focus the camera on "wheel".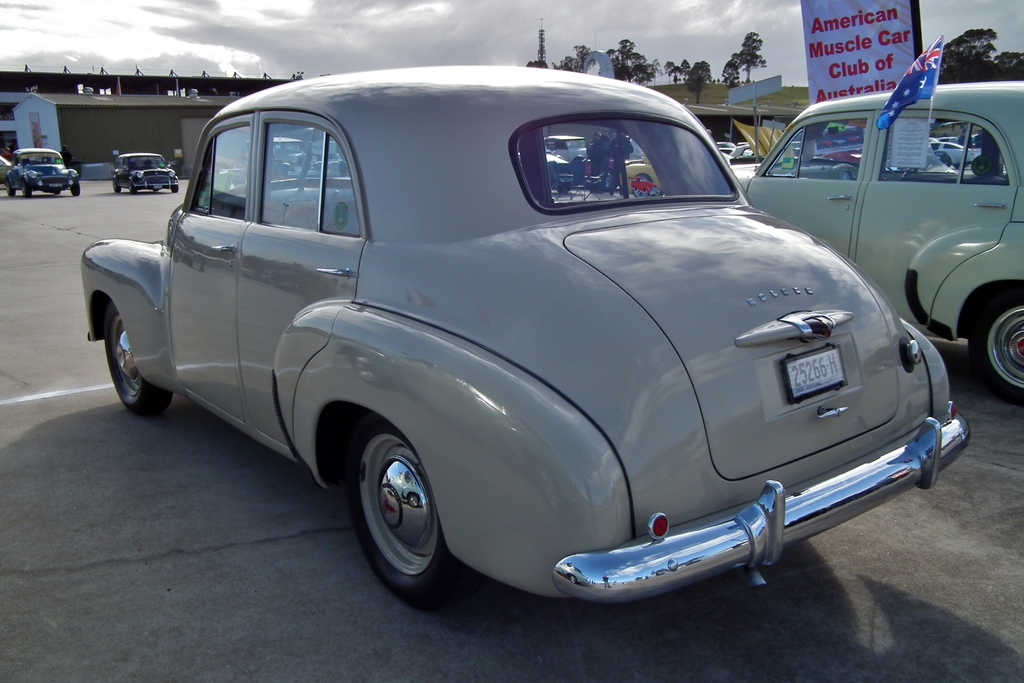
Focus region: 171 185 179 194.
